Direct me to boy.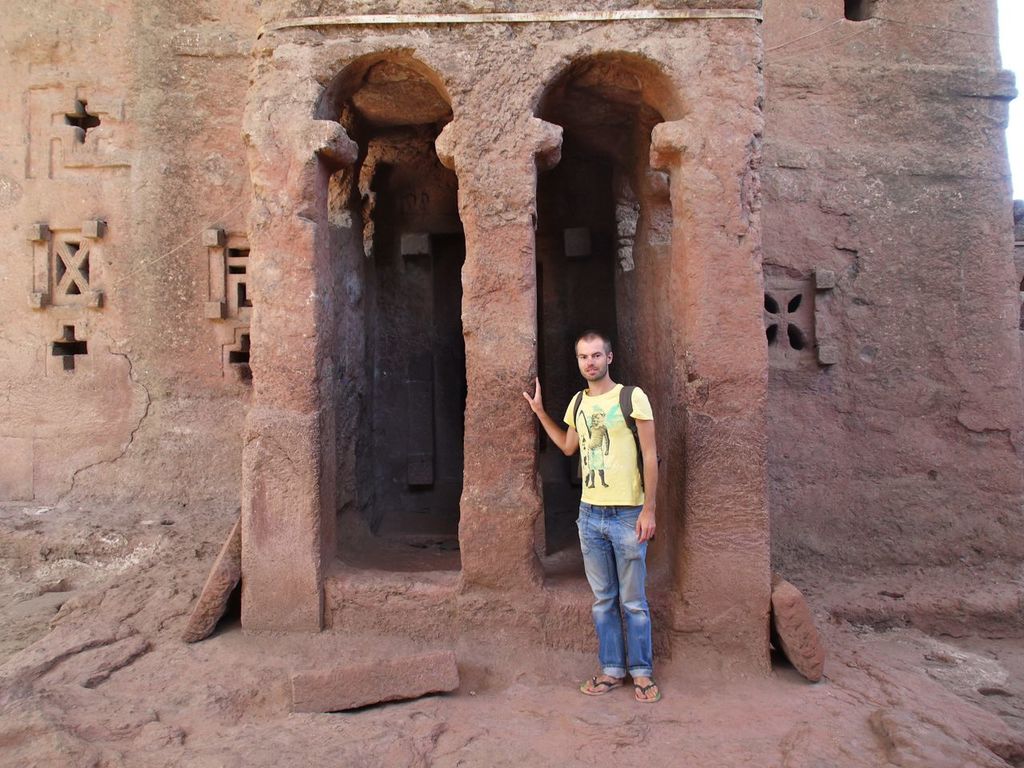
Direction: <box>527,361,658,669</box>.
